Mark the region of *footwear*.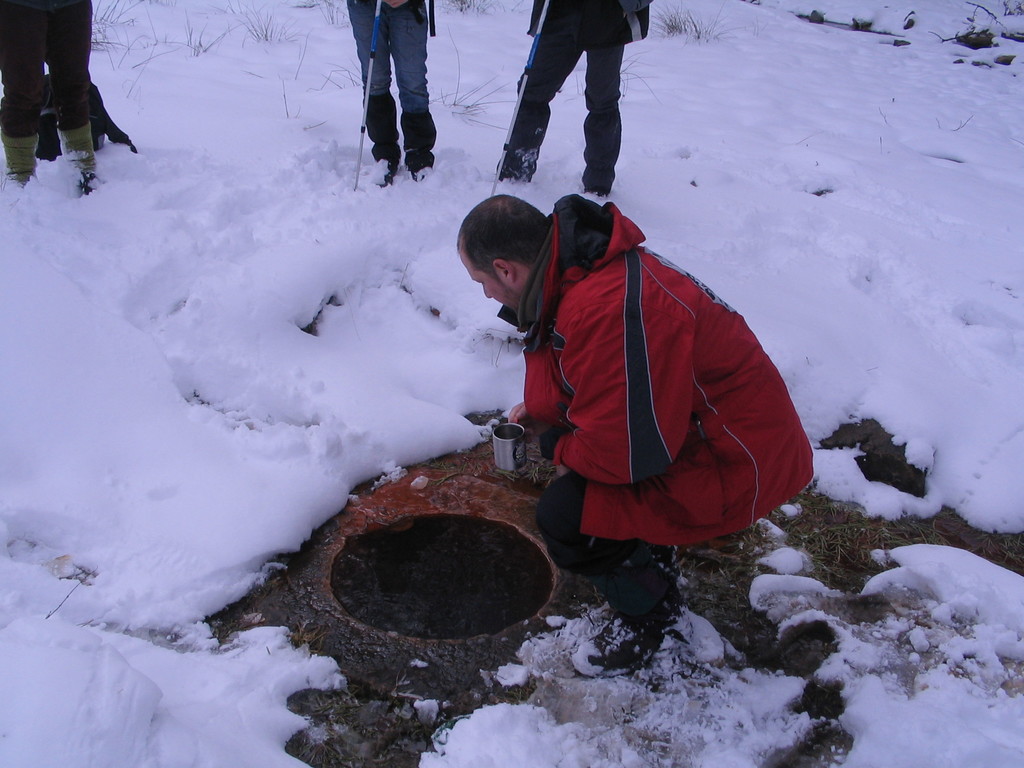
Region: box=[495, 72, 556, 177].
